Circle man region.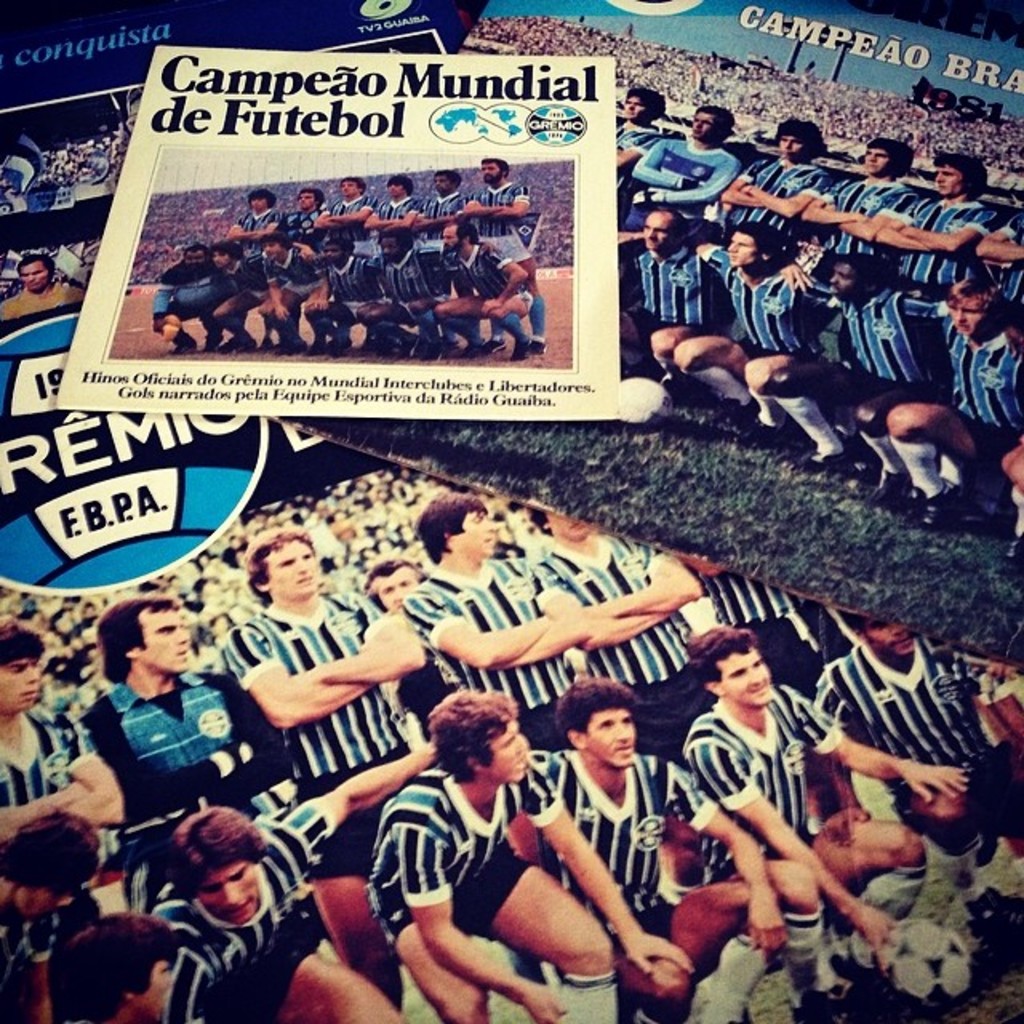
Region: BBox(416, 158, 469, 230).
